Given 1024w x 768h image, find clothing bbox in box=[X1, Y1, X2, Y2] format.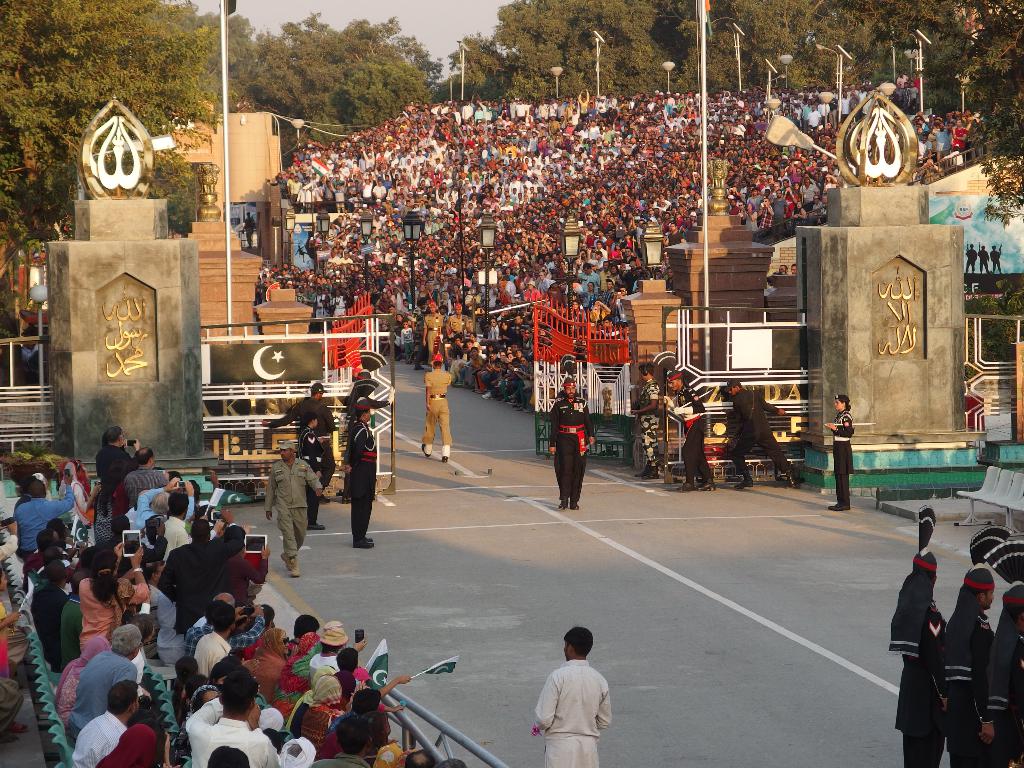
box=[972, 621, 1023, 767].
